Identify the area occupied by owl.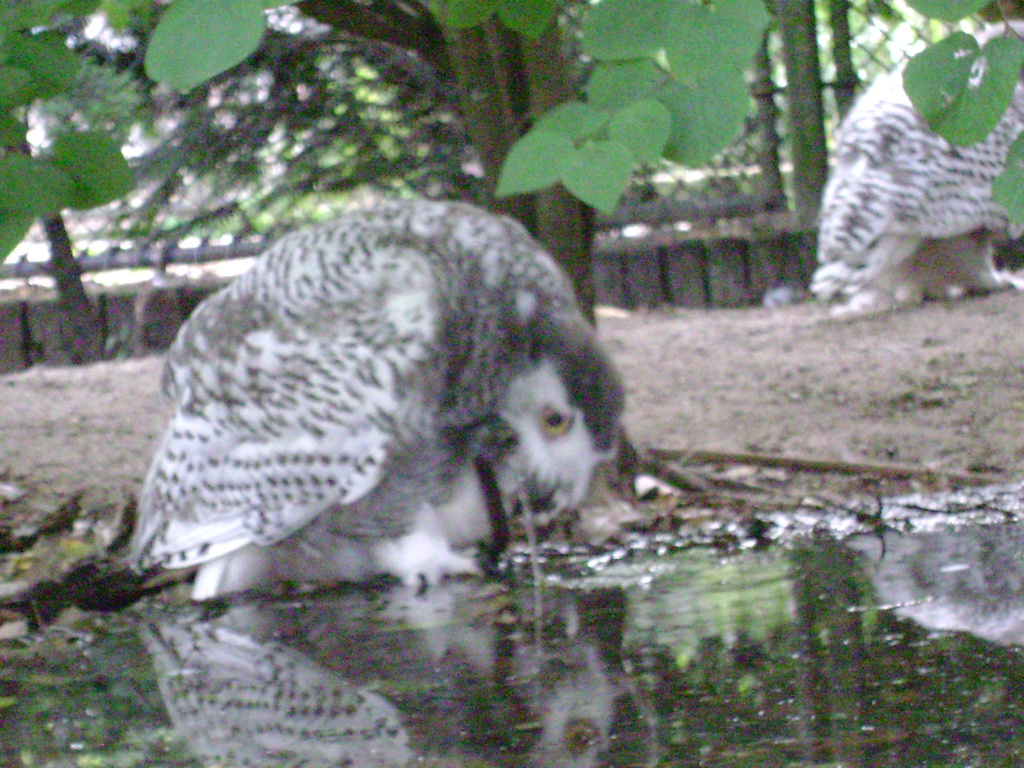
Area: box(127, 191, 635, 614).
